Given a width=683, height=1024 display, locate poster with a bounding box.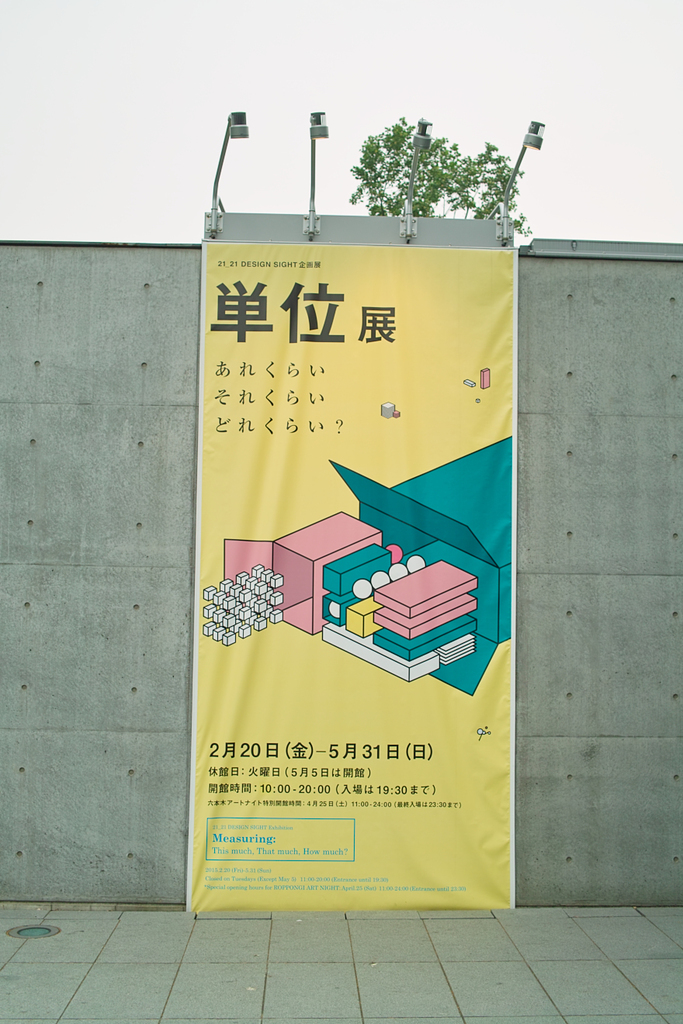
Located: x1=185, y1=245, x2=518, y2=910.
